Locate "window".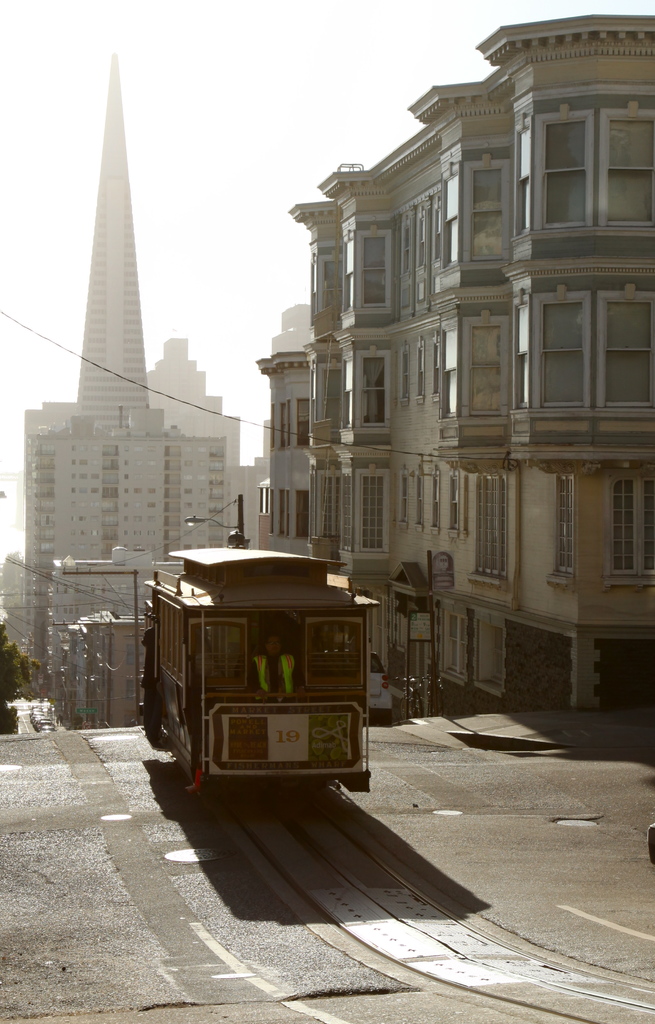
Bounding box: BBox(426, 476, 442, 535).
